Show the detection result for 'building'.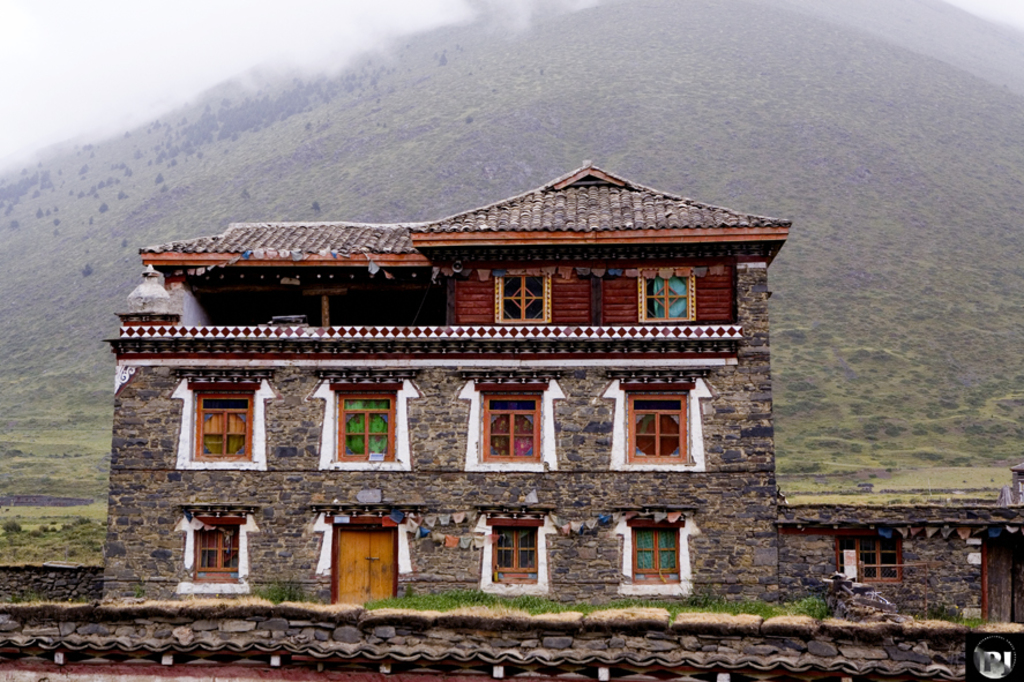
bbox=[102, 163, 1023, 628].
